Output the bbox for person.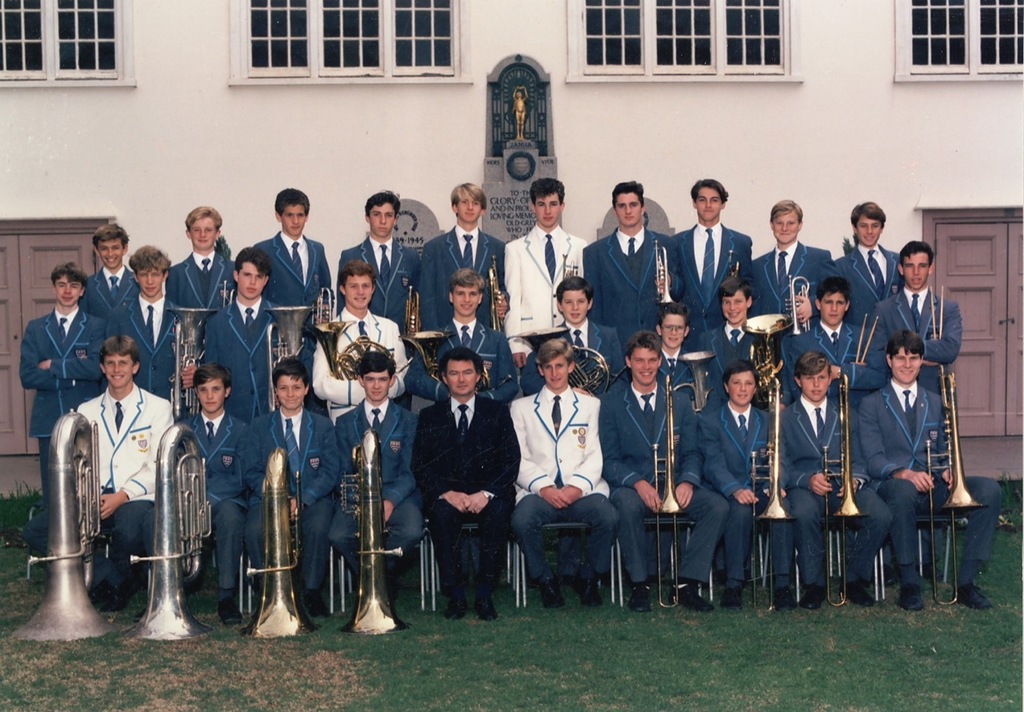
rect(78, 226, 140, 319).
